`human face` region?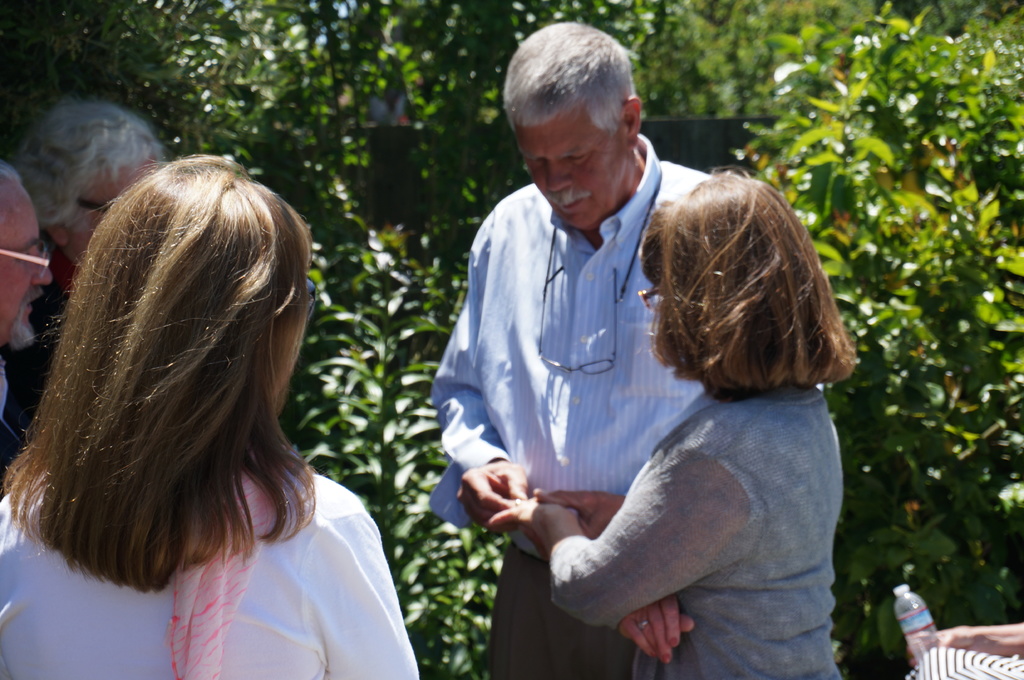
box(0, 189, 52, 345)
